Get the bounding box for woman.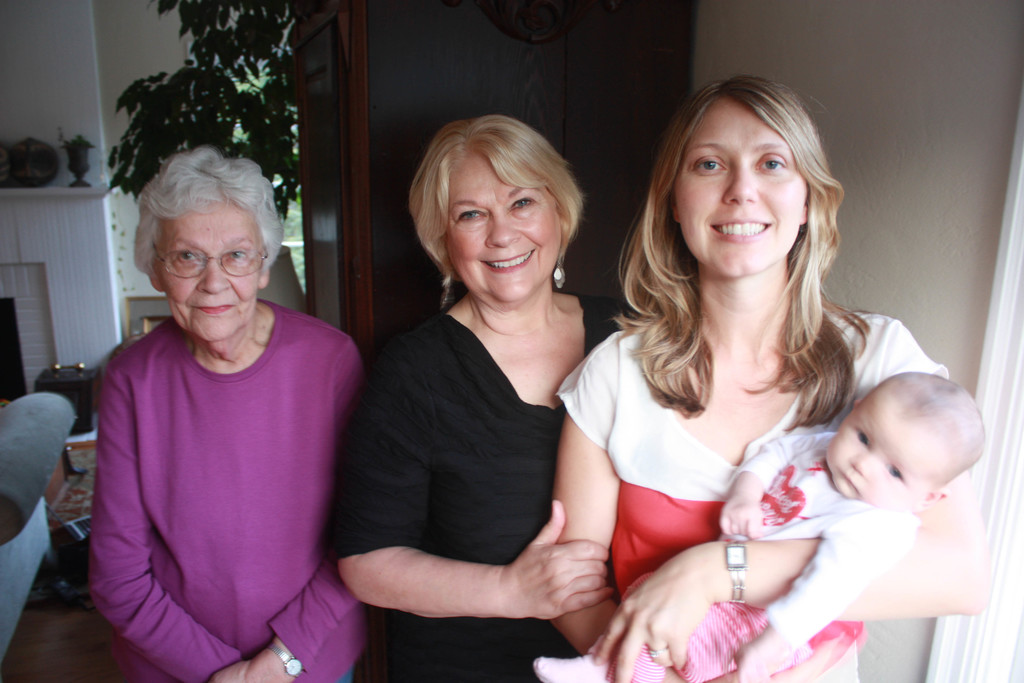
detection(536, 64, 942, 682).
